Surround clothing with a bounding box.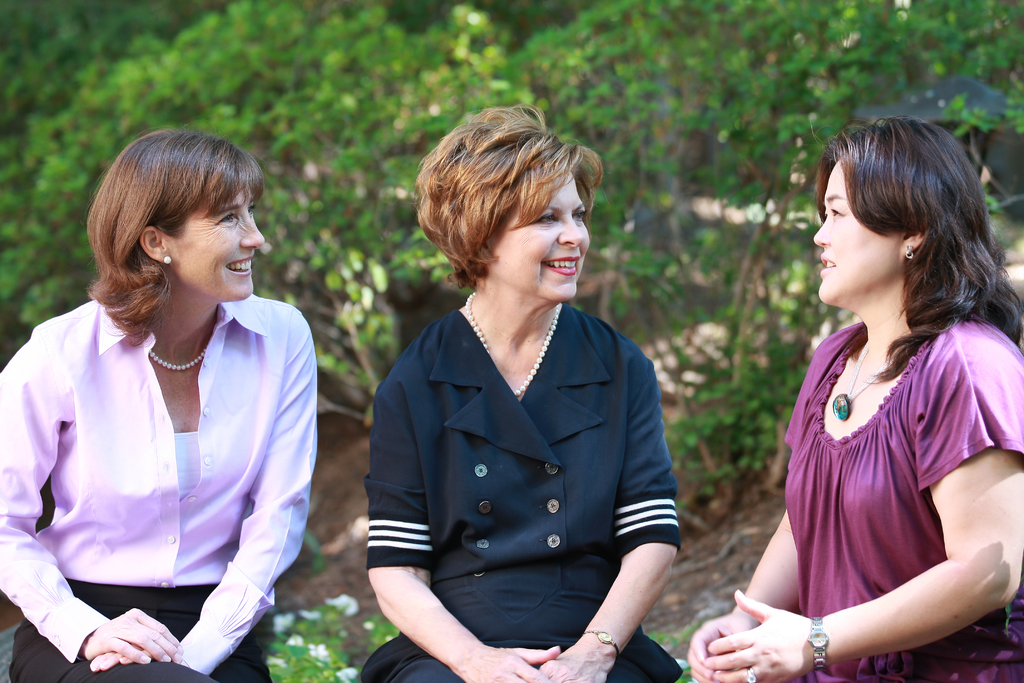
box=[356, 304, 682, 682].
